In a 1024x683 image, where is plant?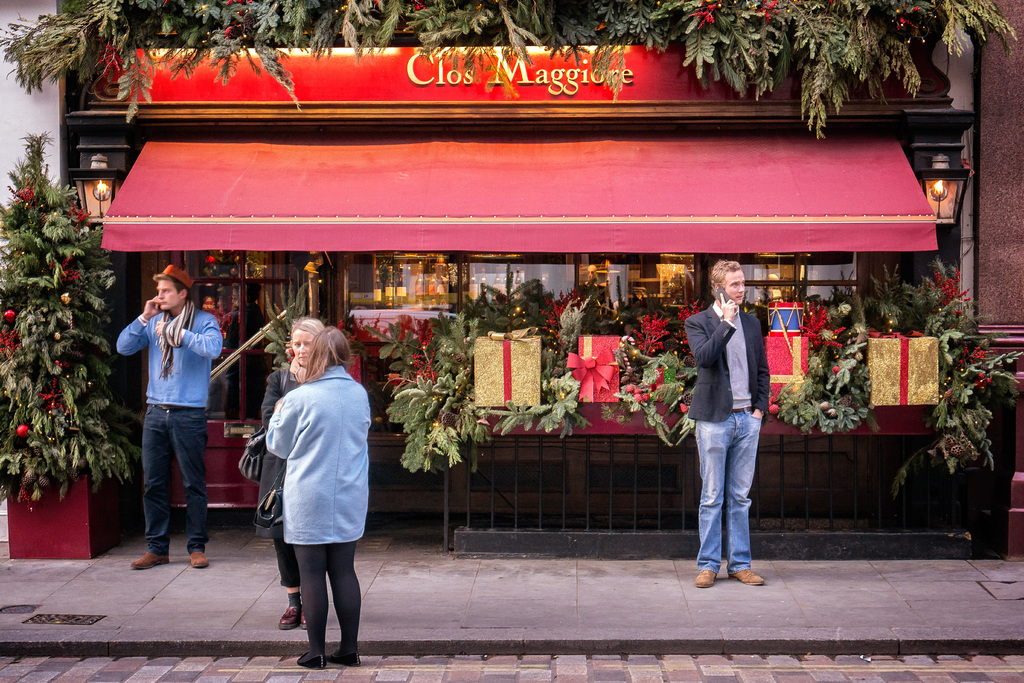
x1=264 y1=279 x2=310 y2=370.
